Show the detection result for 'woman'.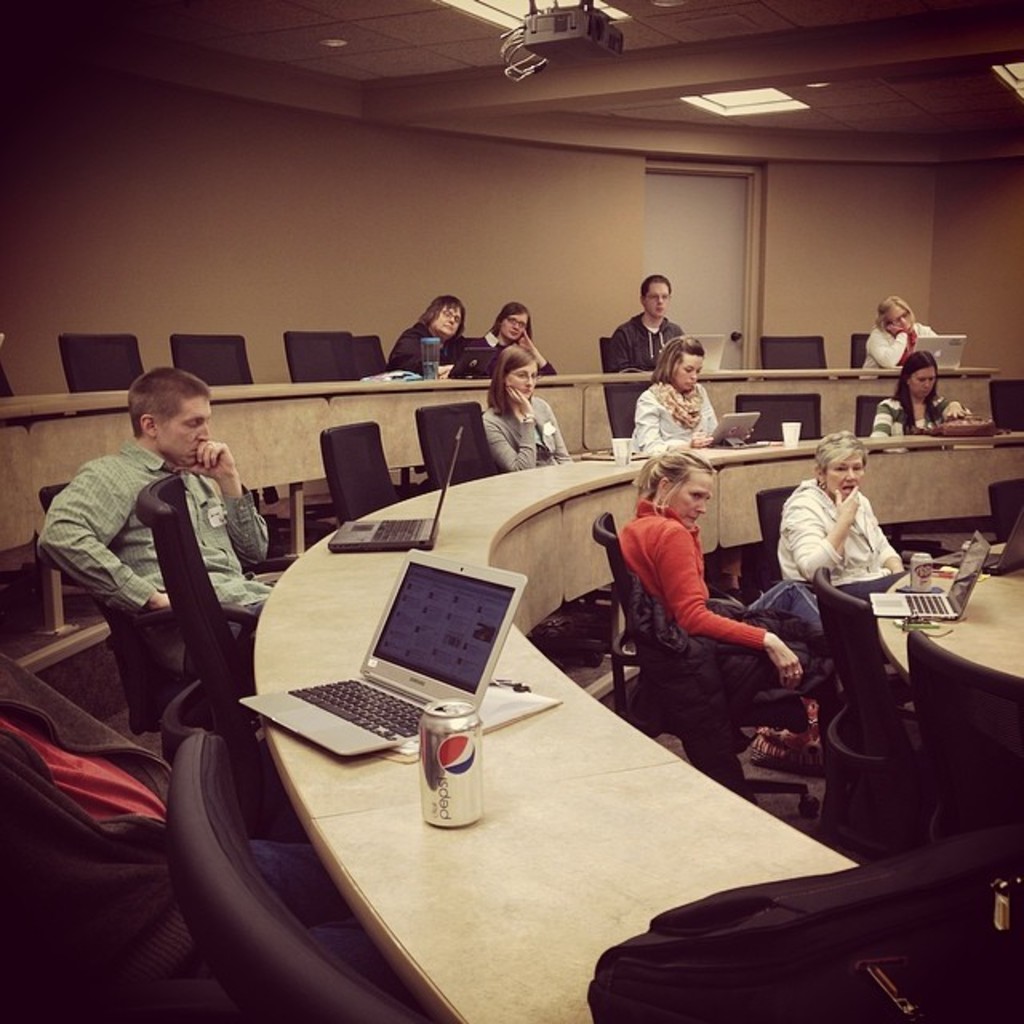
(467,304,560,378).
